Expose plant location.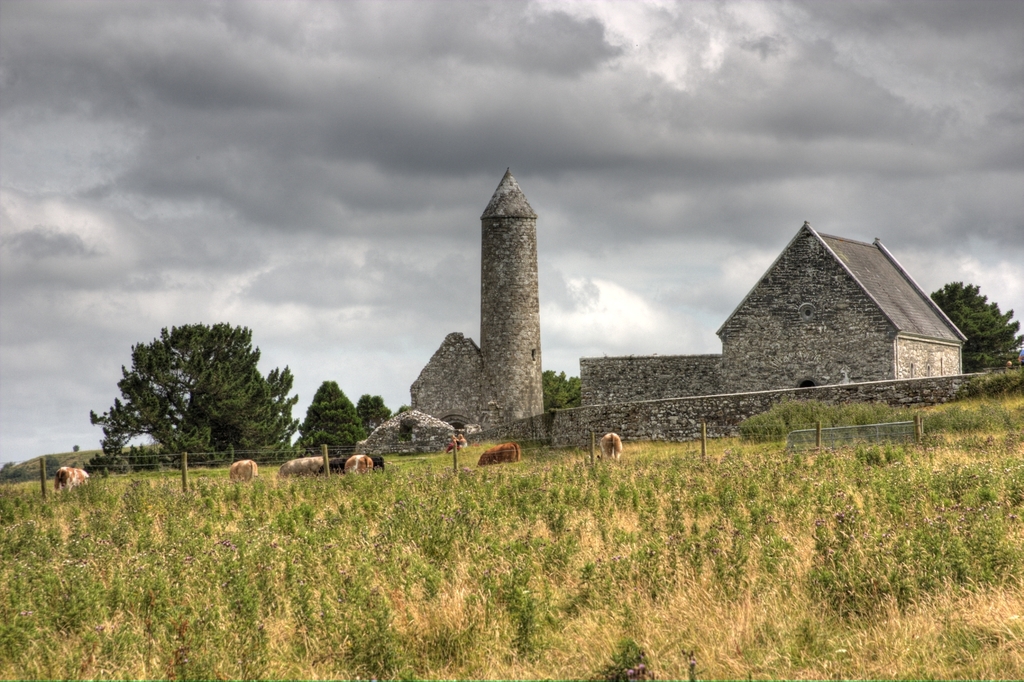
Exposed at (left=1, top=461, right=26, bottom=481).
